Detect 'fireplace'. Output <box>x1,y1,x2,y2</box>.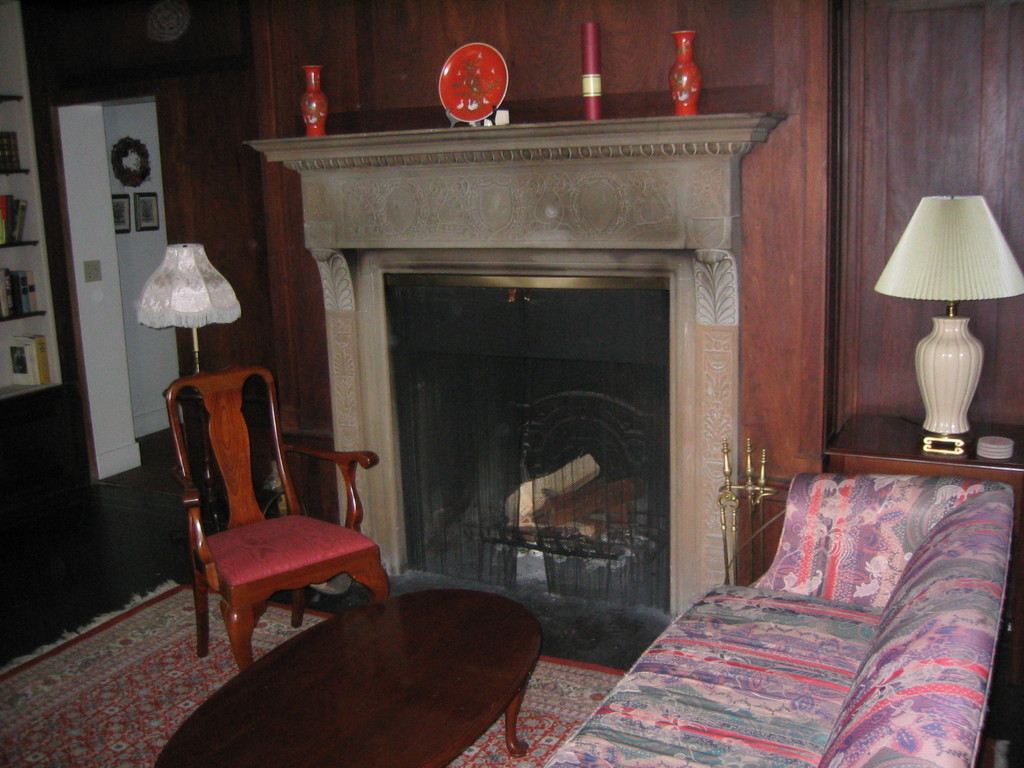
<box>241,118,790,616</box>.
